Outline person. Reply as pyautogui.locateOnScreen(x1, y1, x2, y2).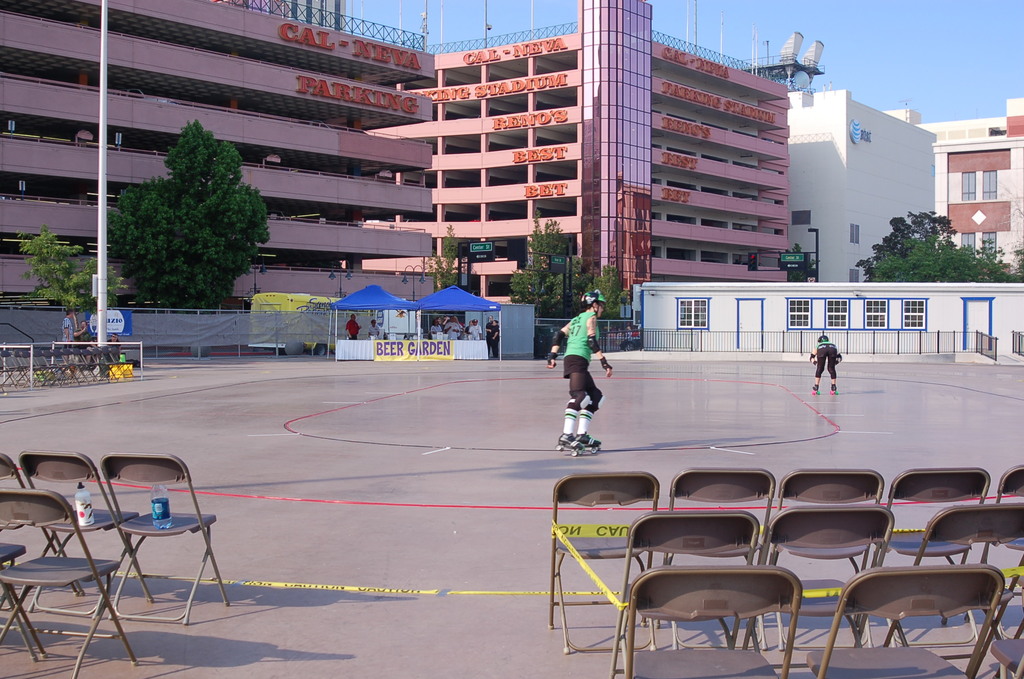
pyautogui.locateOnScreen(61, 309, 75, 368).
